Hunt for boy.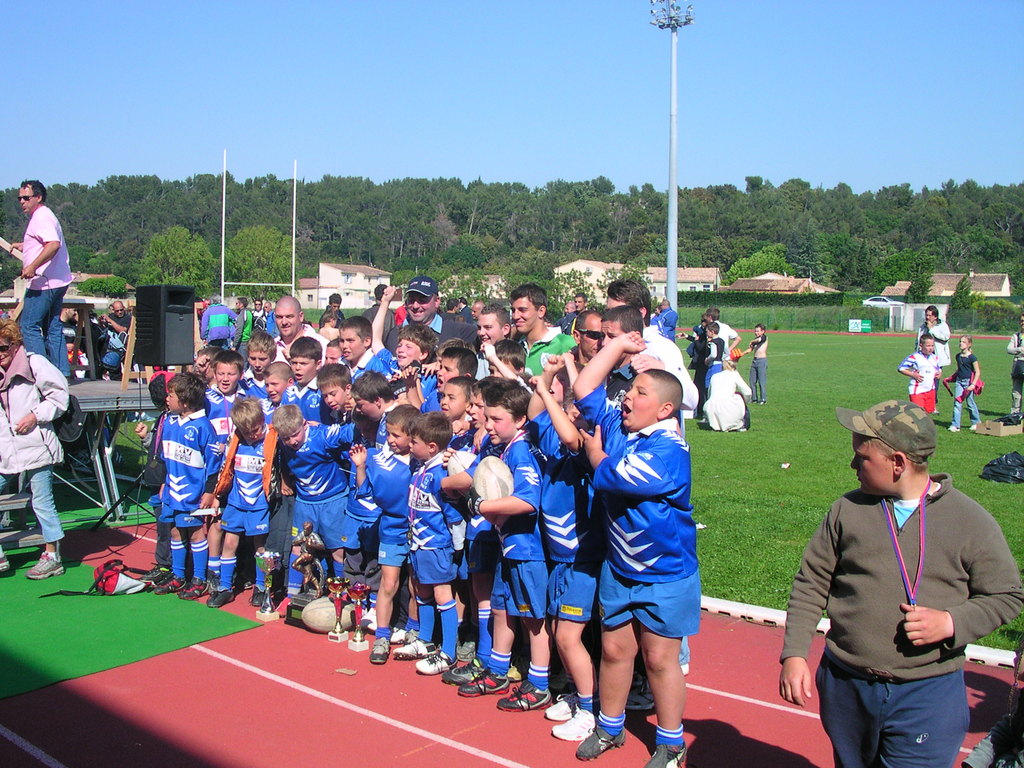
Hunted down at {"left": 449, "top": 385, "right": 565, "bottom": 713}.
